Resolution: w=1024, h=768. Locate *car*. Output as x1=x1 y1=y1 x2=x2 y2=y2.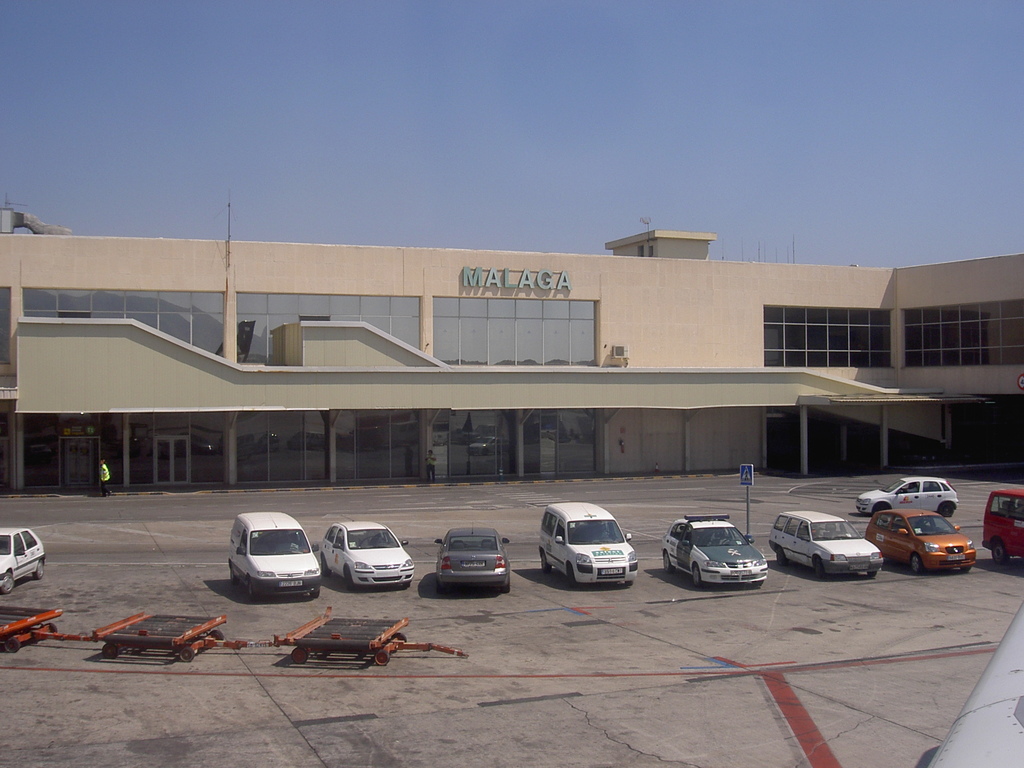
x1=659 y1=511 x2=766 y2=589.
